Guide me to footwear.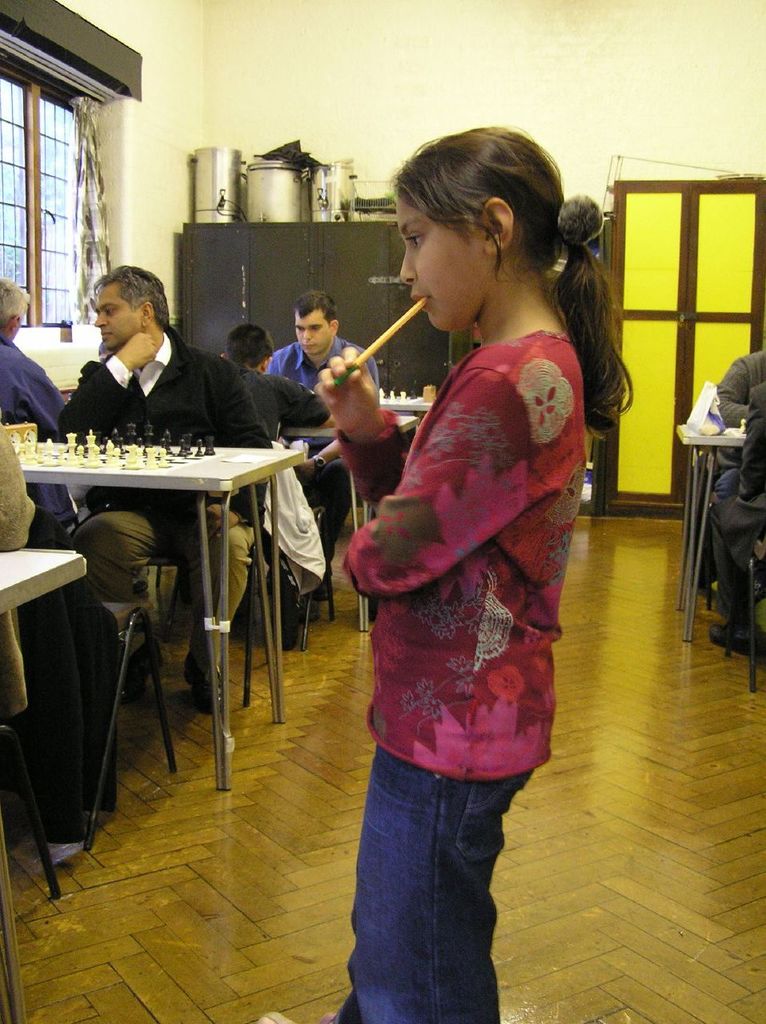
Guidance: [left=303, top=601, right=318, bottom=622].
